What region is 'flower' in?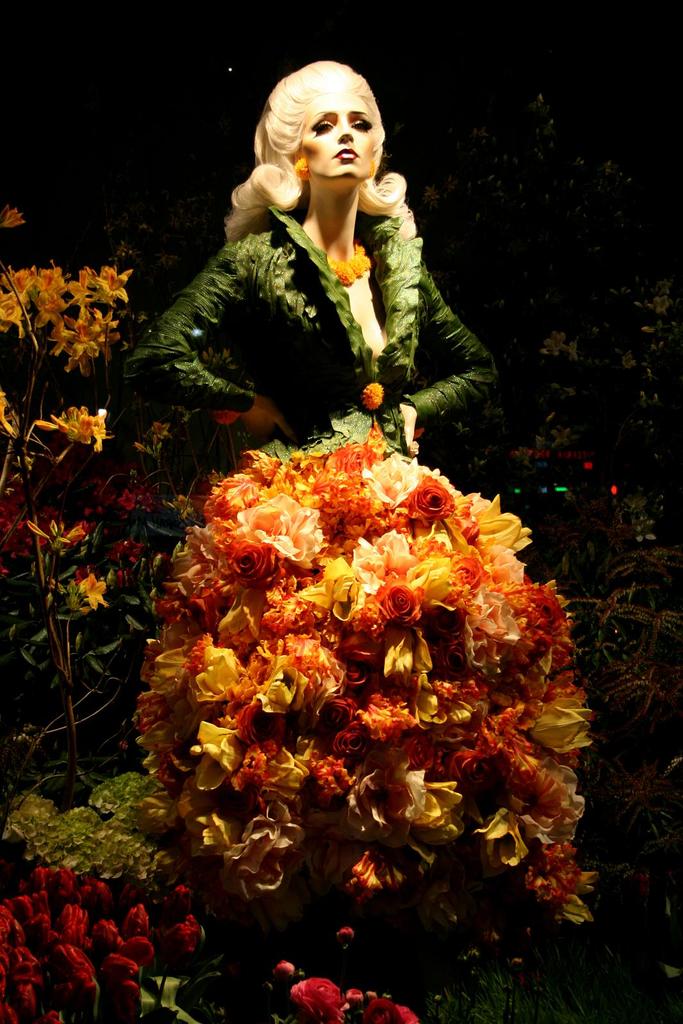
{"x1": 351, "y1": 237, "x2": 367, "y2": 258}.
